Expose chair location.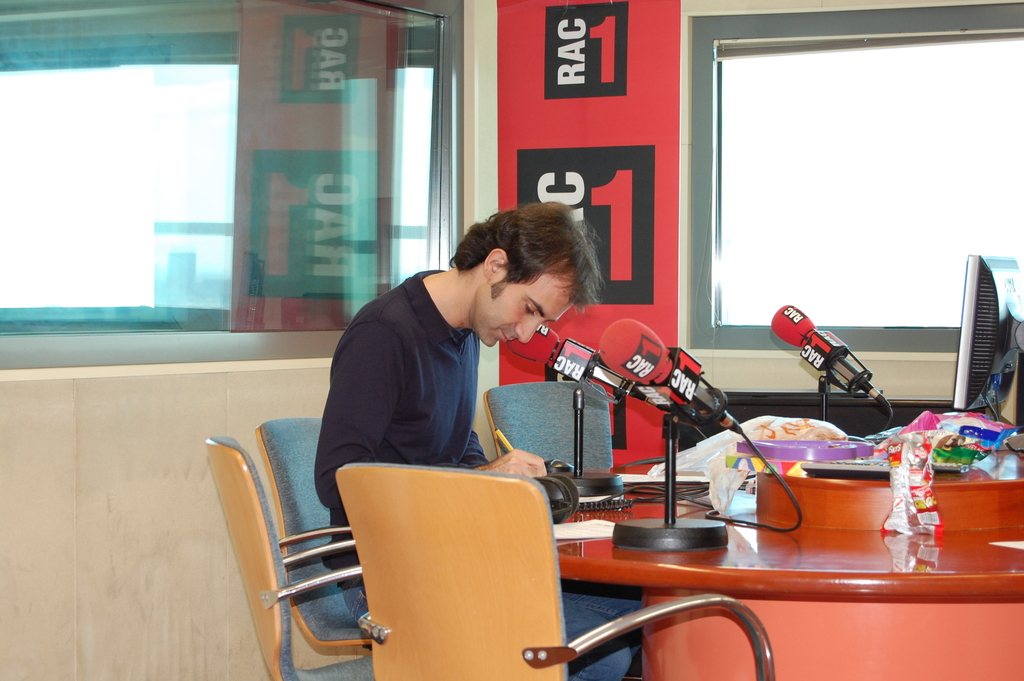
Exposed at {"left": 255, "top": 418, "right": 378, "bottom": 652}.
